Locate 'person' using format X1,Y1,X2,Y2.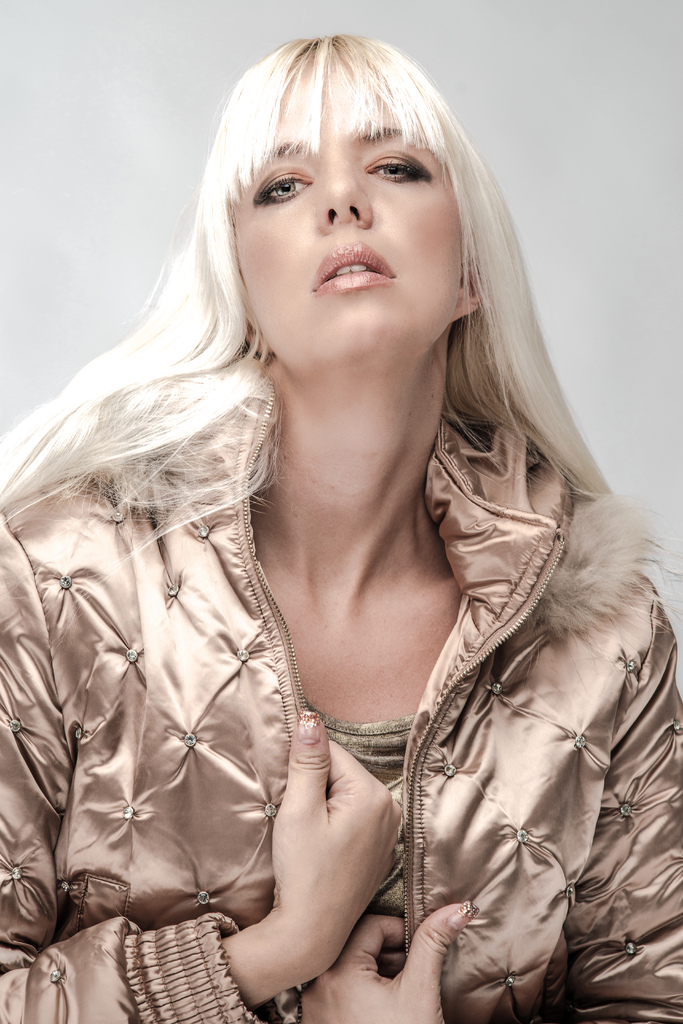
0,33,682,1023.
